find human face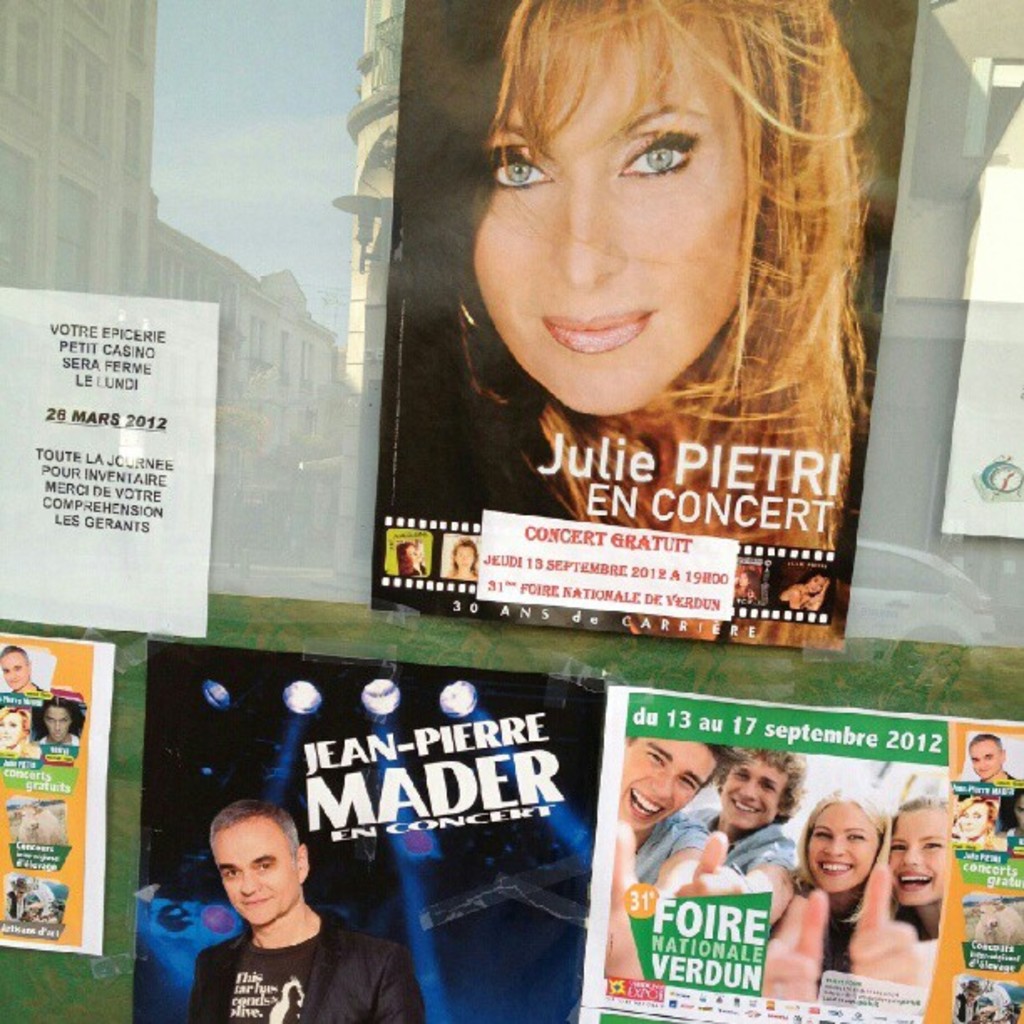
892,805,940,912
